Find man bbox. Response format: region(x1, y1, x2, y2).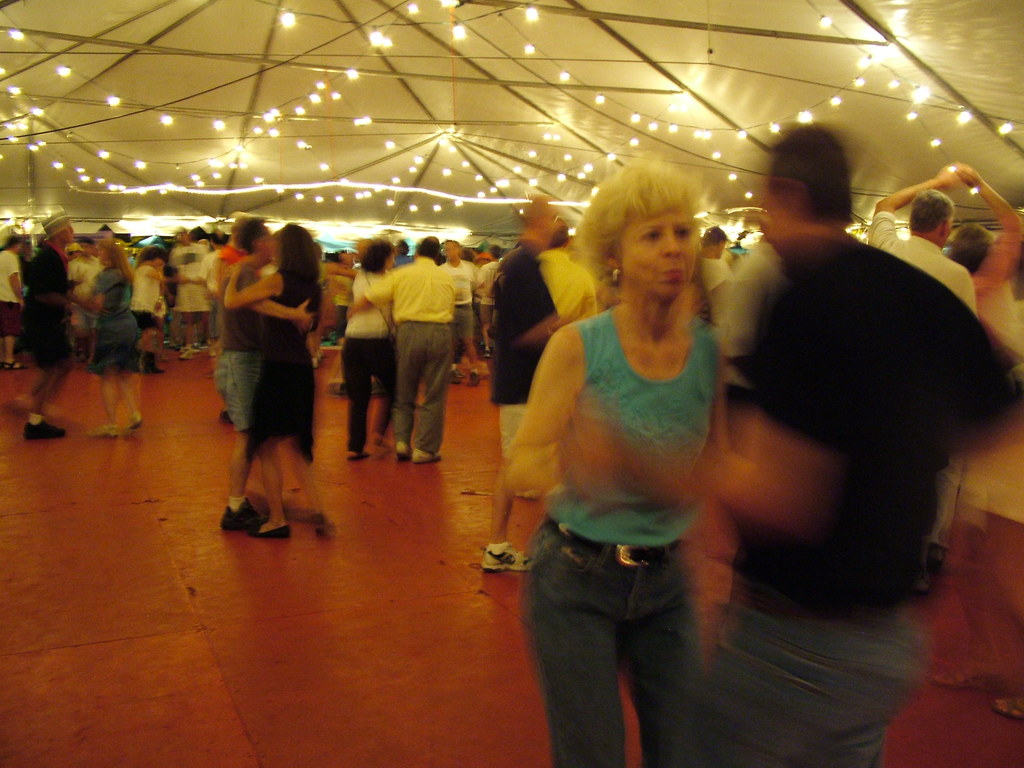
region(215, 211, 261, 422).
